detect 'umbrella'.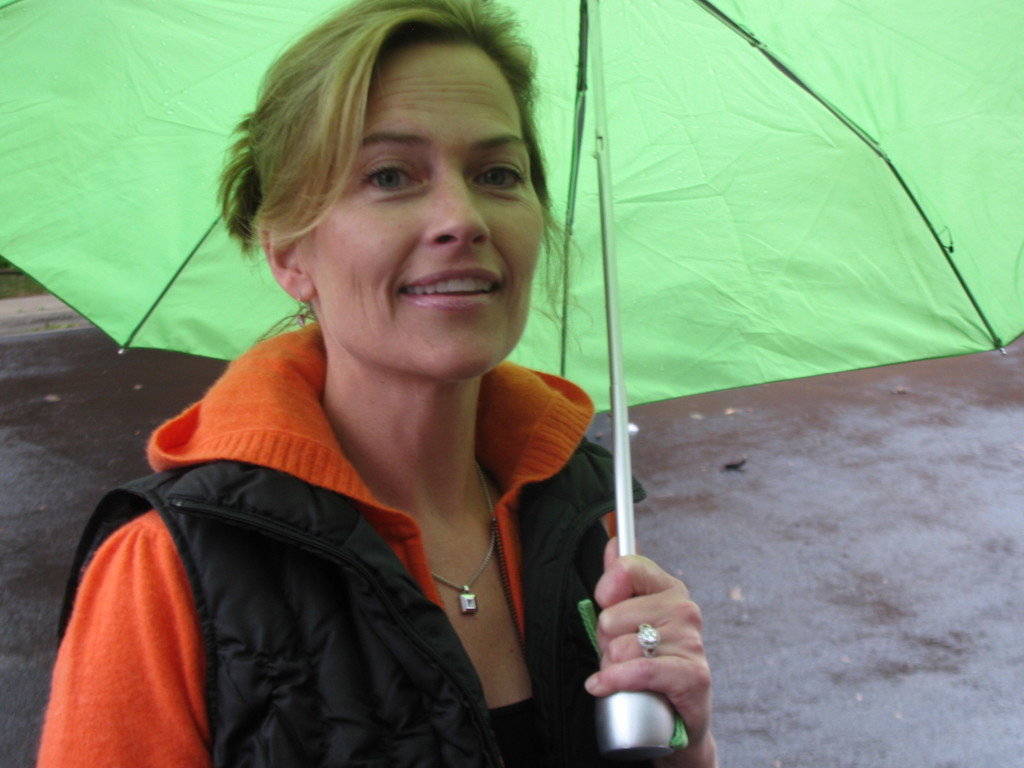
Detected at <bbox>0, 0, 1023, 767</bbox>.
